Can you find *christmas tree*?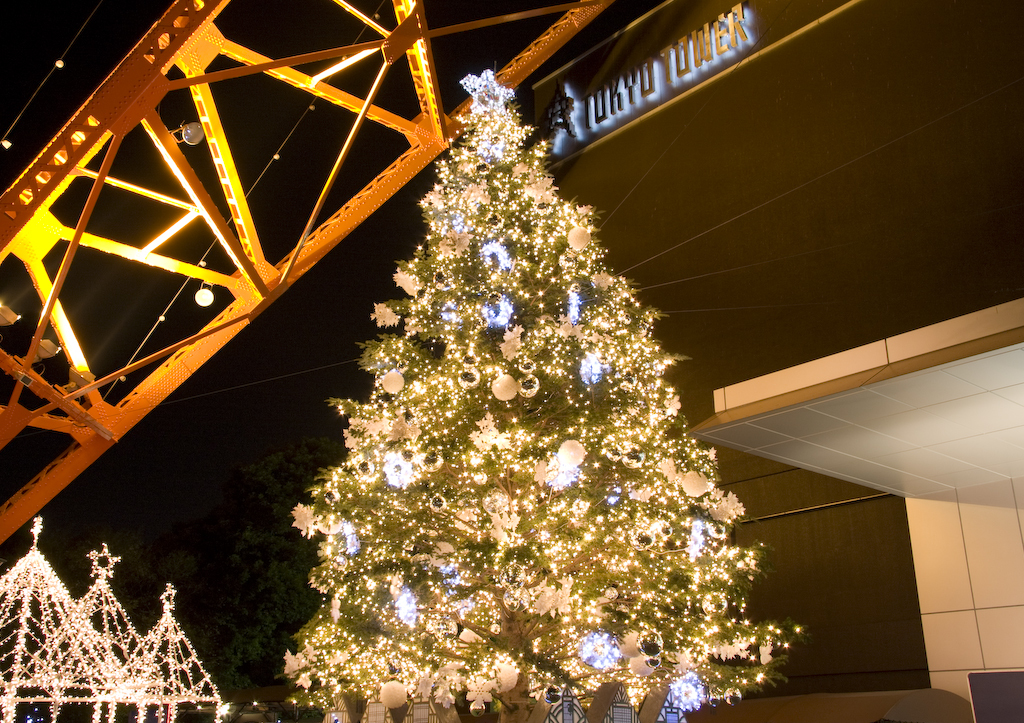
Yes, bounding box: bbox(267, 68, 815, 722).
